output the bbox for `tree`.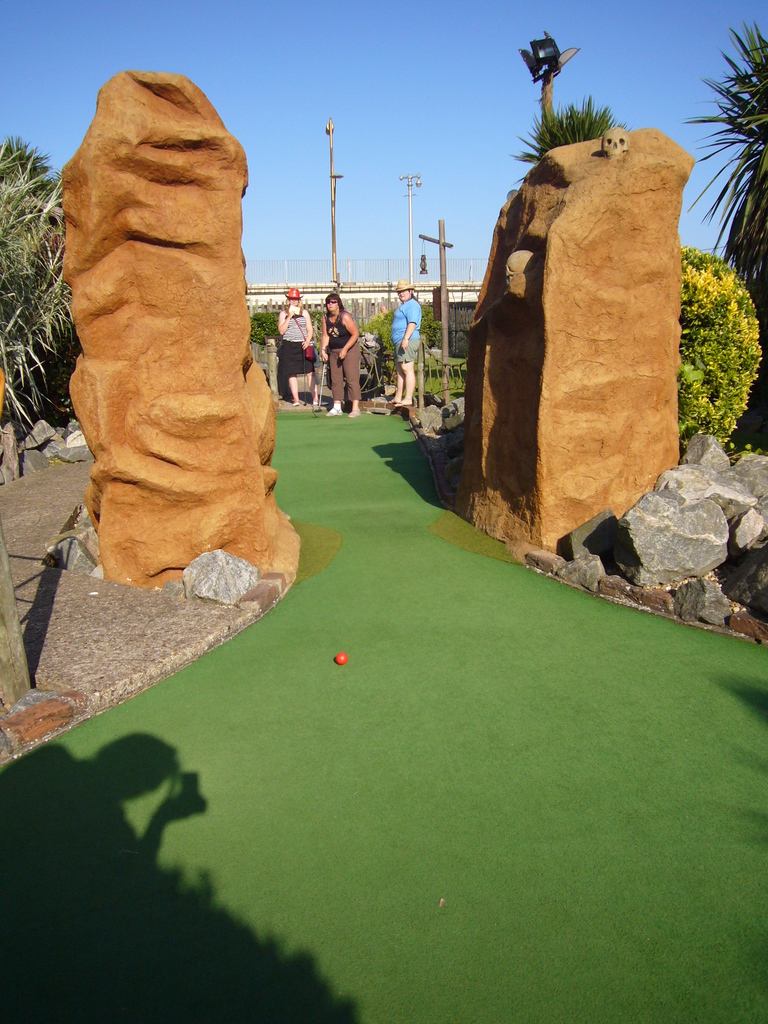
crop(685, 20, 767, 284).
